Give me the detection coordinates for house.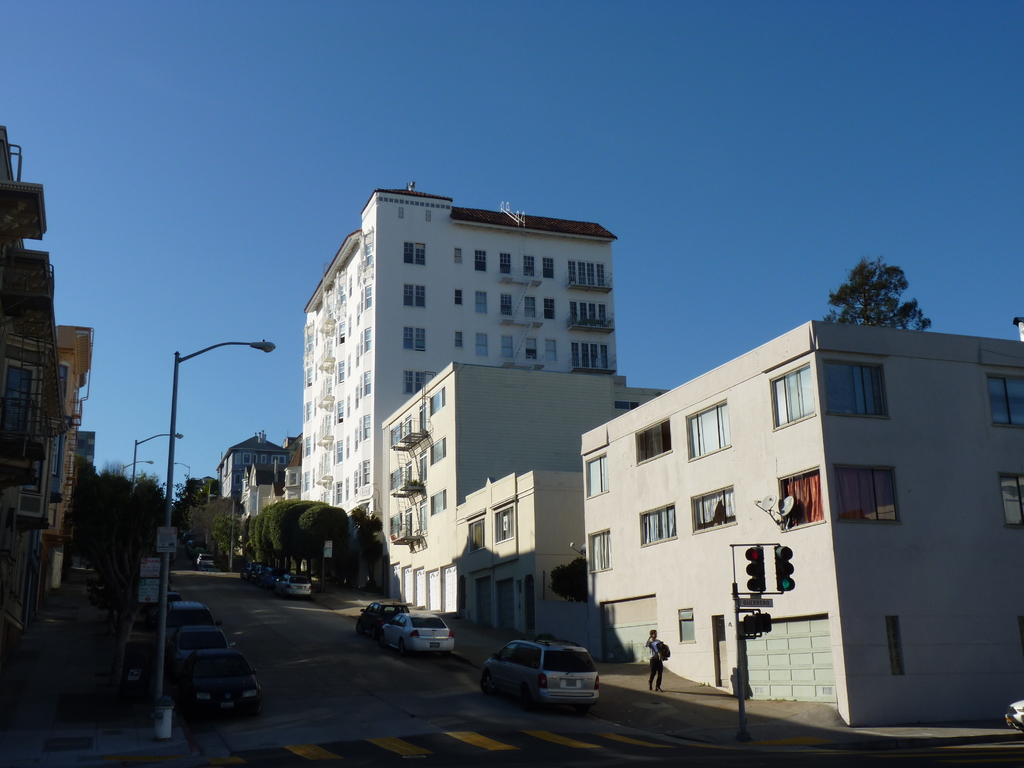
bbox=[376, 365, 682, 659].
